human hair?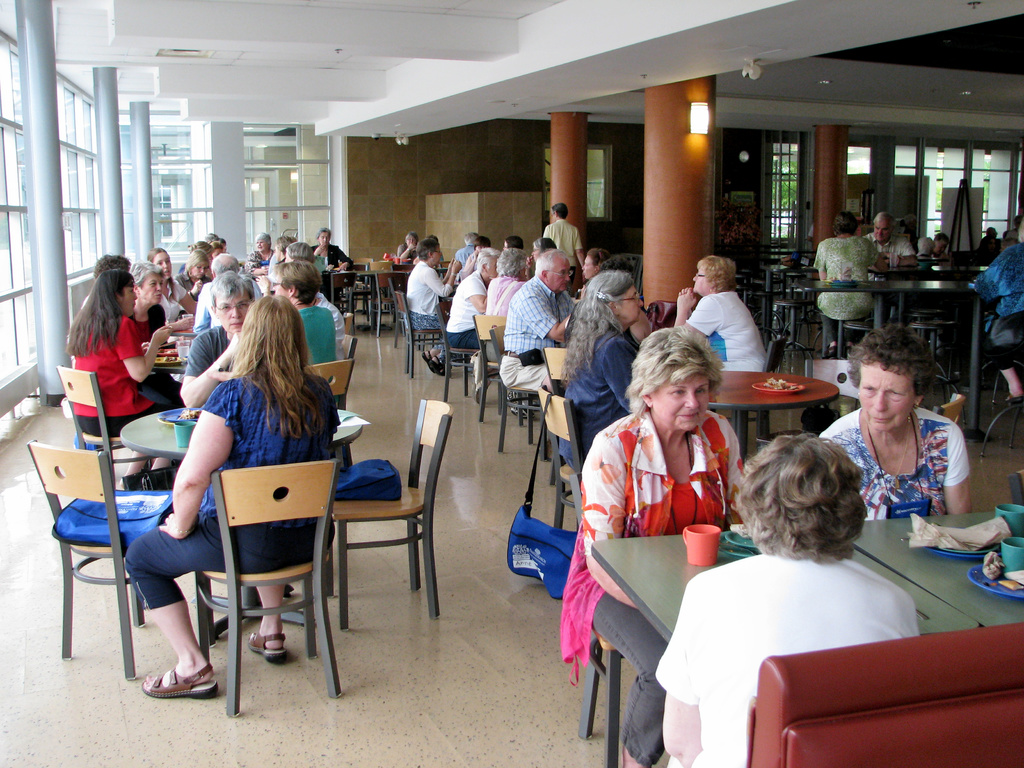
rect(145, 246, 179, 305)
